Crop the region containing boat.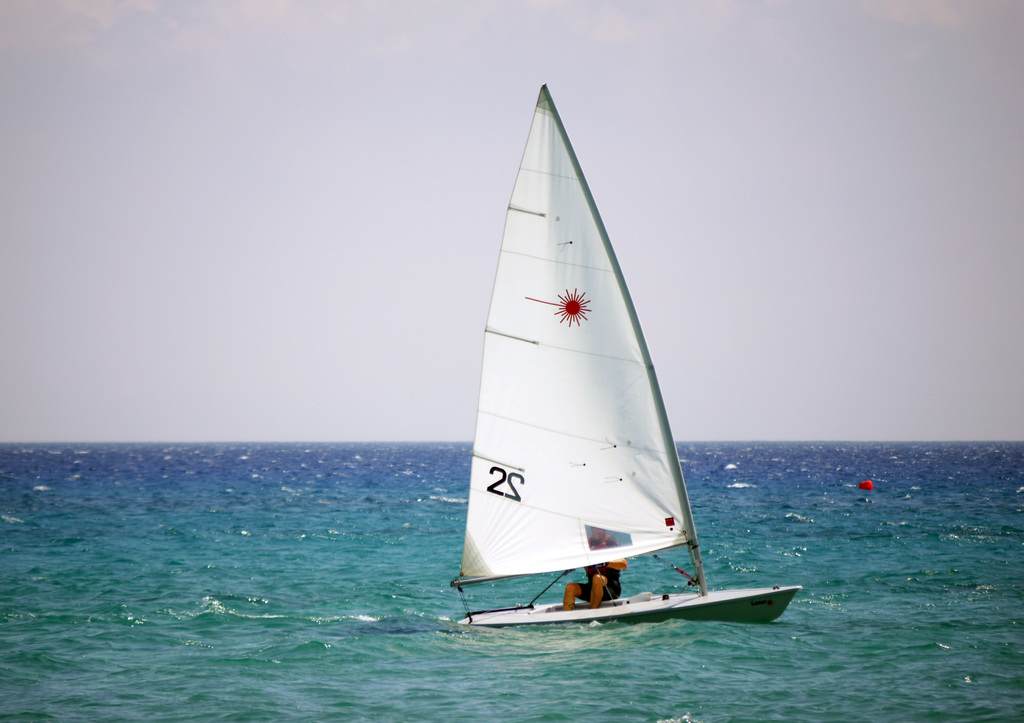
Crop region: {"x1": 453, "y1": 98, "x2": 763, "y2": 630}.
